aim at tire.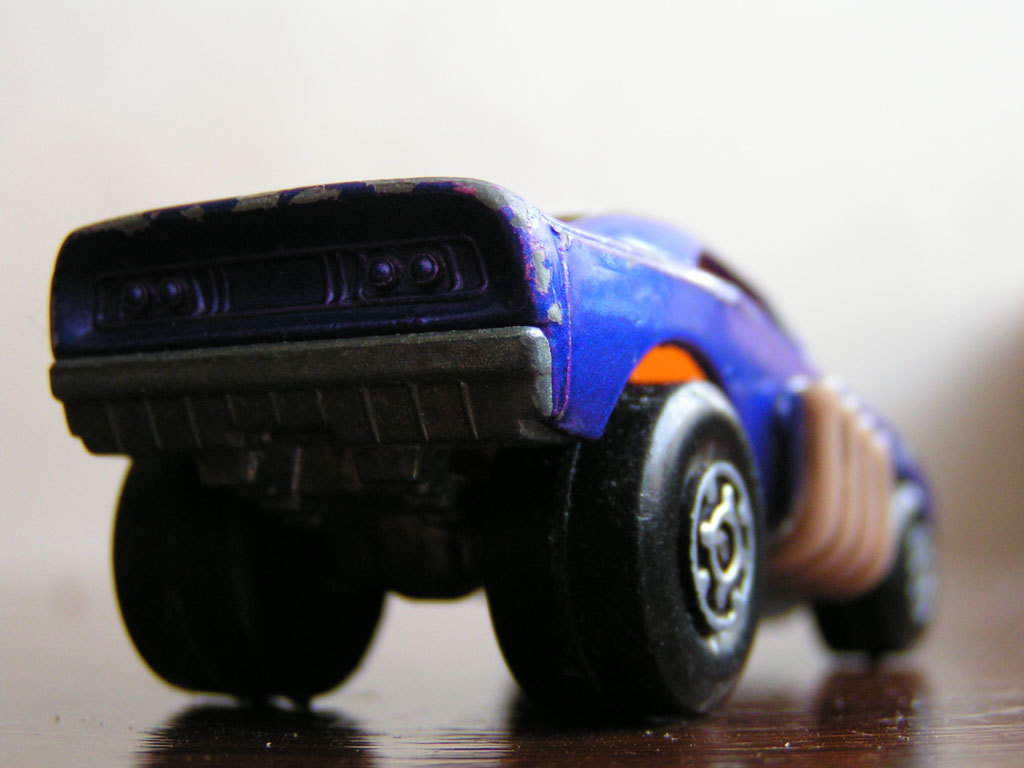
Aimed at (left=115, top=457, right=391, bottom=692).
